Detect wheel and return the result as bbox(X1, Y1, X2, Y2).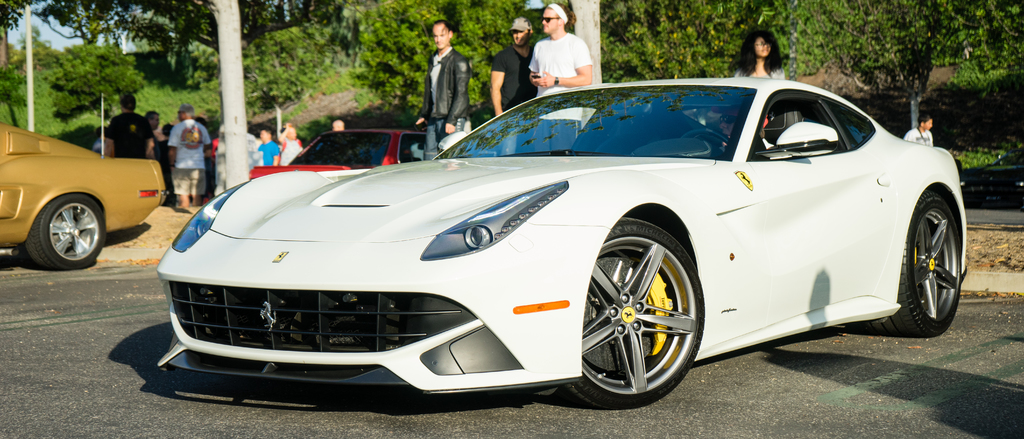
bbox(24, 197, 105, 269).
